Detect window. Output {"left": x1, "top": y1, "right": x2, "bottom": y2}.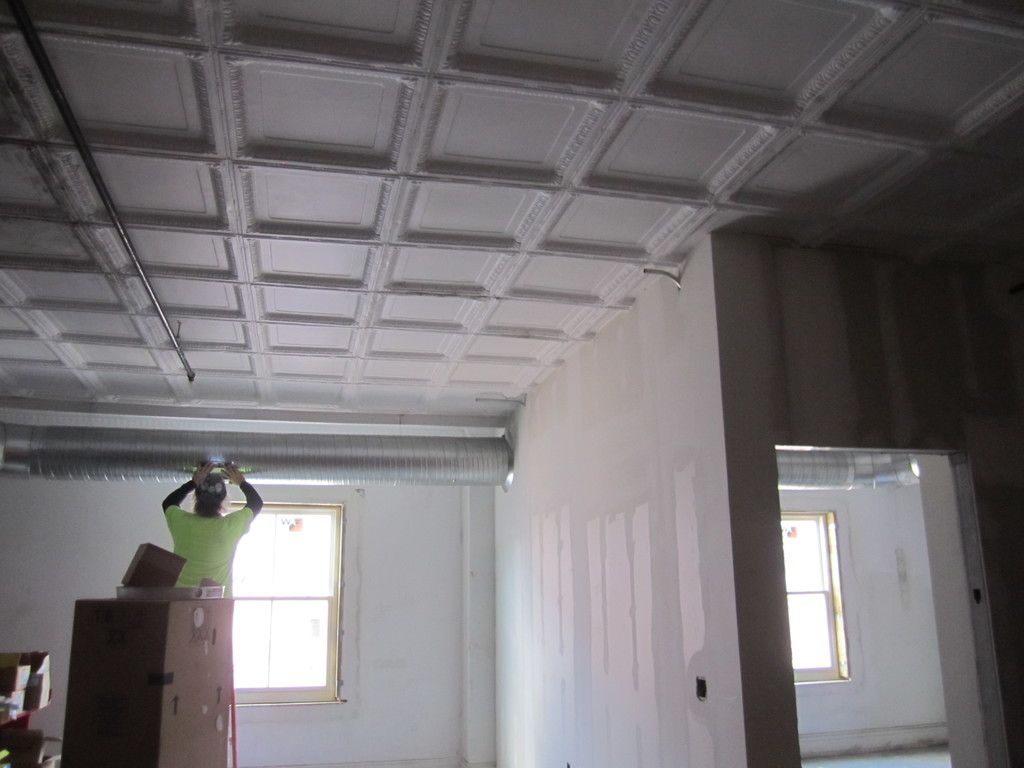
{"left": 777, "top": 510, "right": 848, "bottom": 682}.
